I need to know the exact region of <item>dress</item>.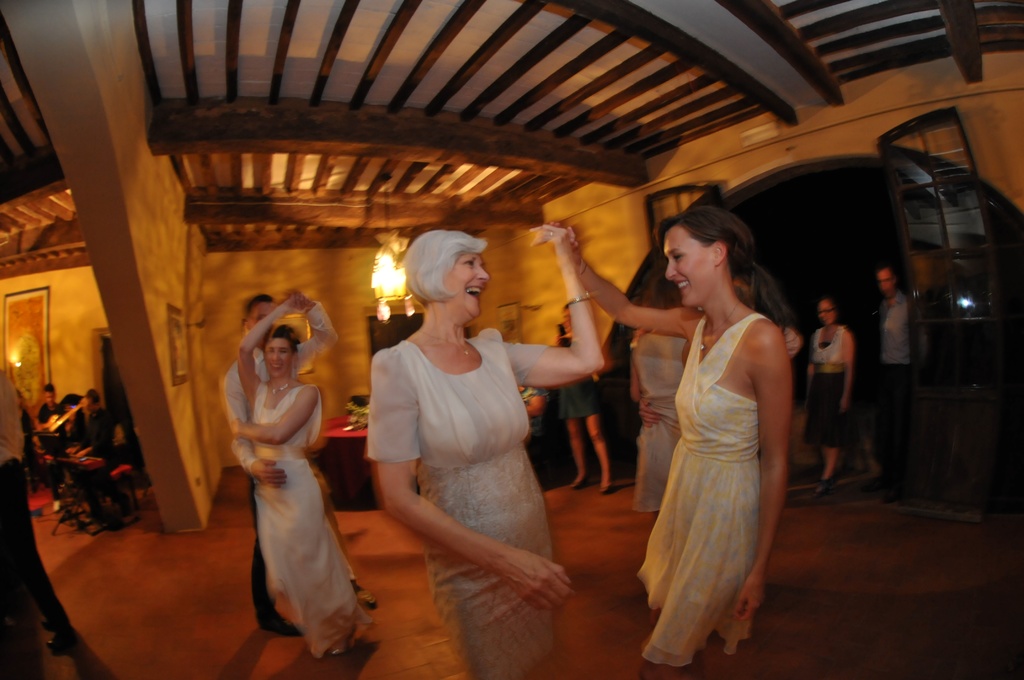
Region: 246 387 357 658.
